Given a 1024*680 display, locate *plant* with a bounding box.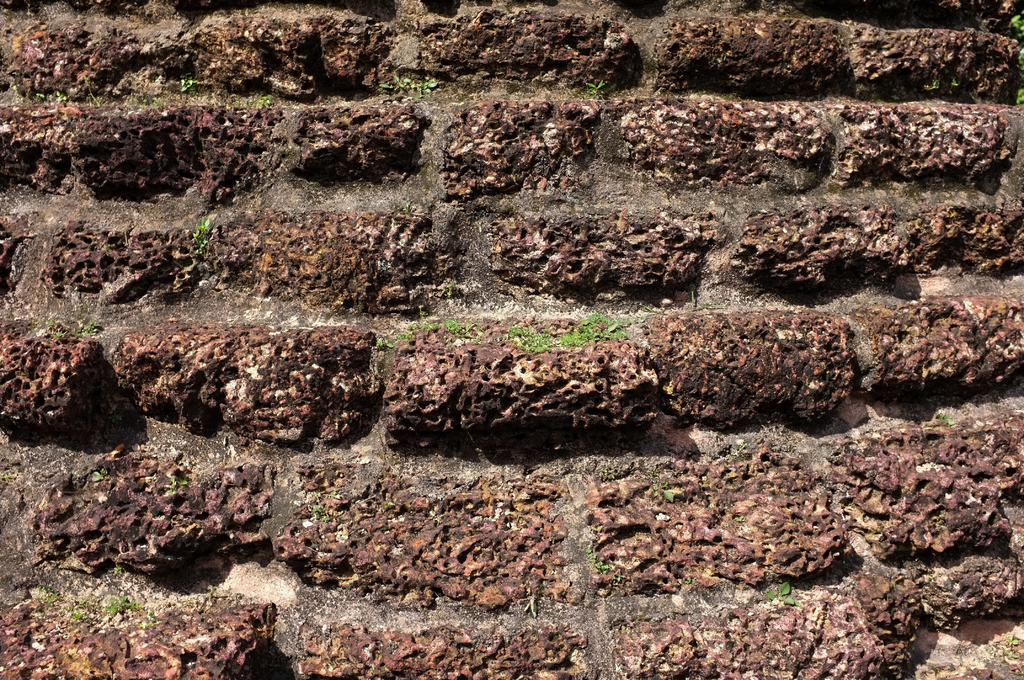
Located: region(54, 329, 67, 340).
